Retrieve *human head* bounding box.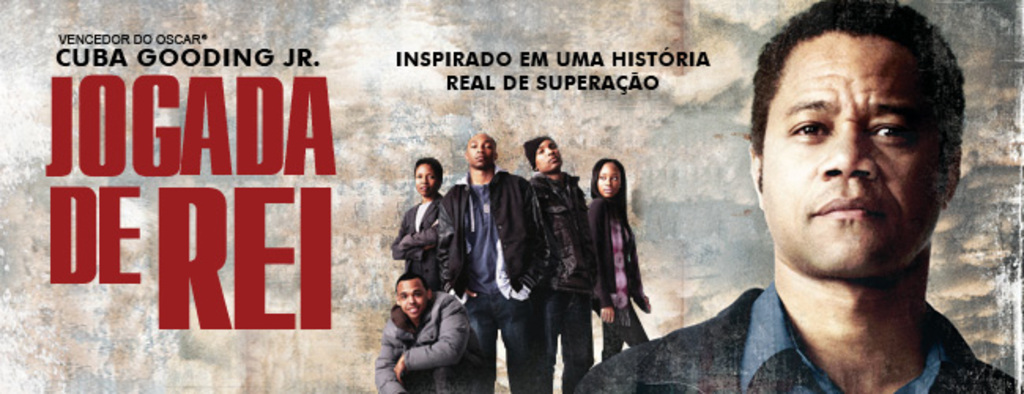
Bounding box: select_region(399, 269, 433, 317).
